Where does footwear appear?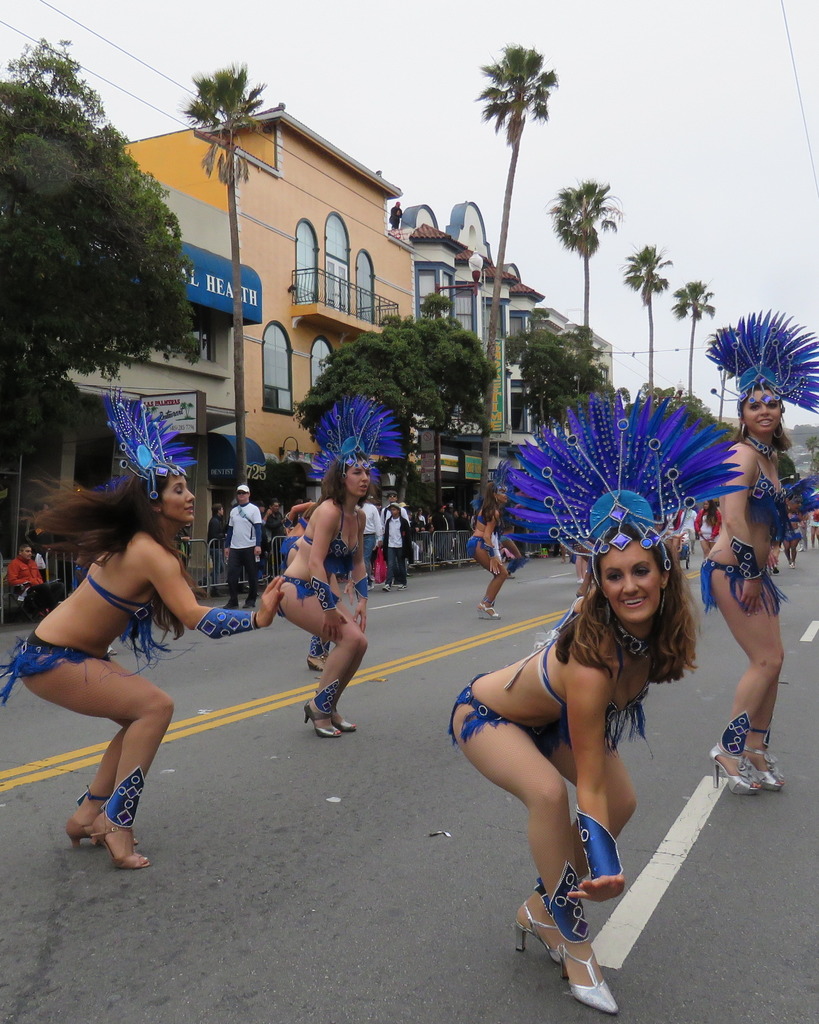
Appears at {"left": 304, "top": 704, "right": 347, "bottom": 737}.
